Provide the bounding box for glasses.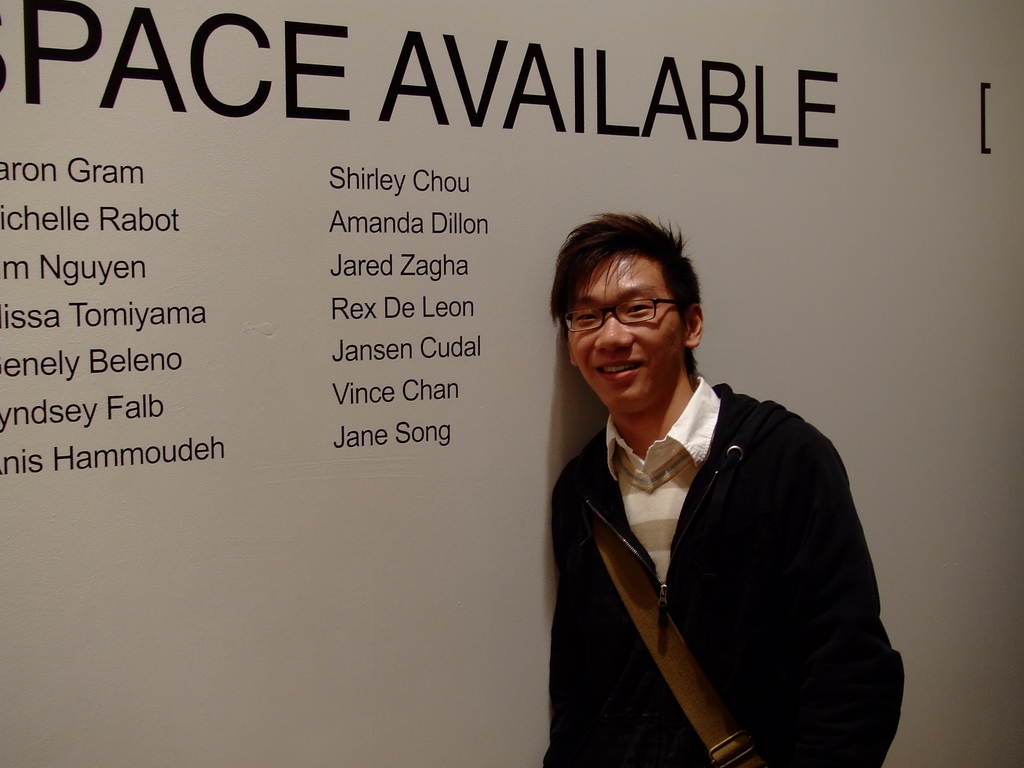
<bbox>556, 300, 684, 356</bbox>.
